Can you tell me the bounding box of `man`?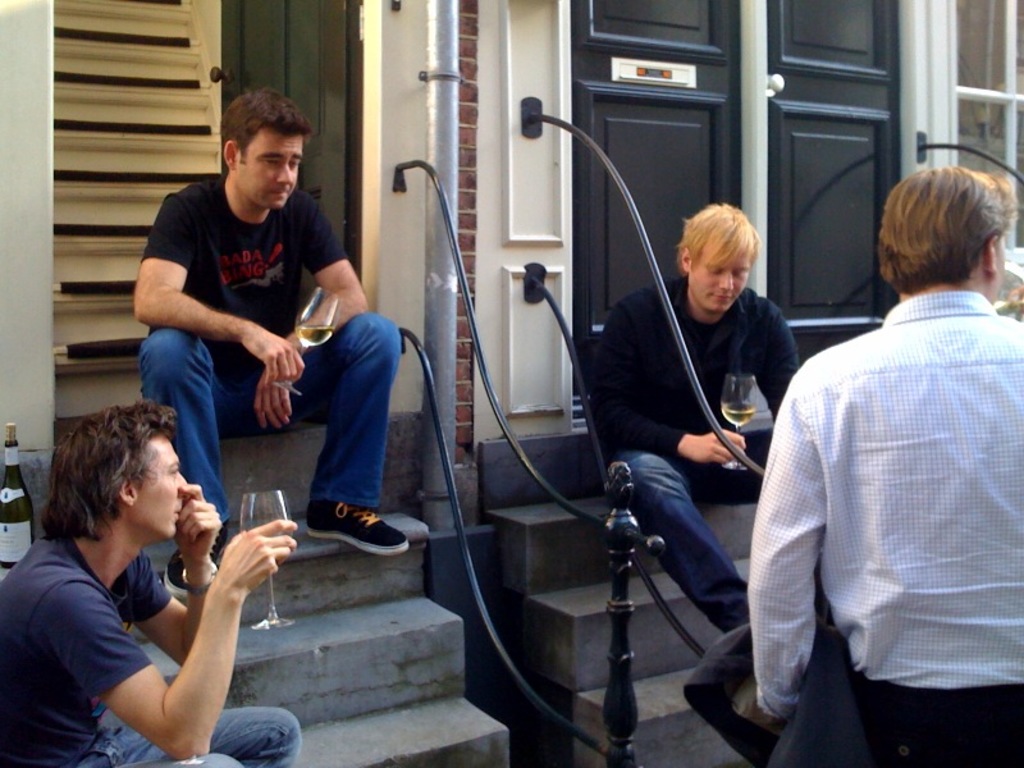
l=740, t=146, r=1019, b=754.
